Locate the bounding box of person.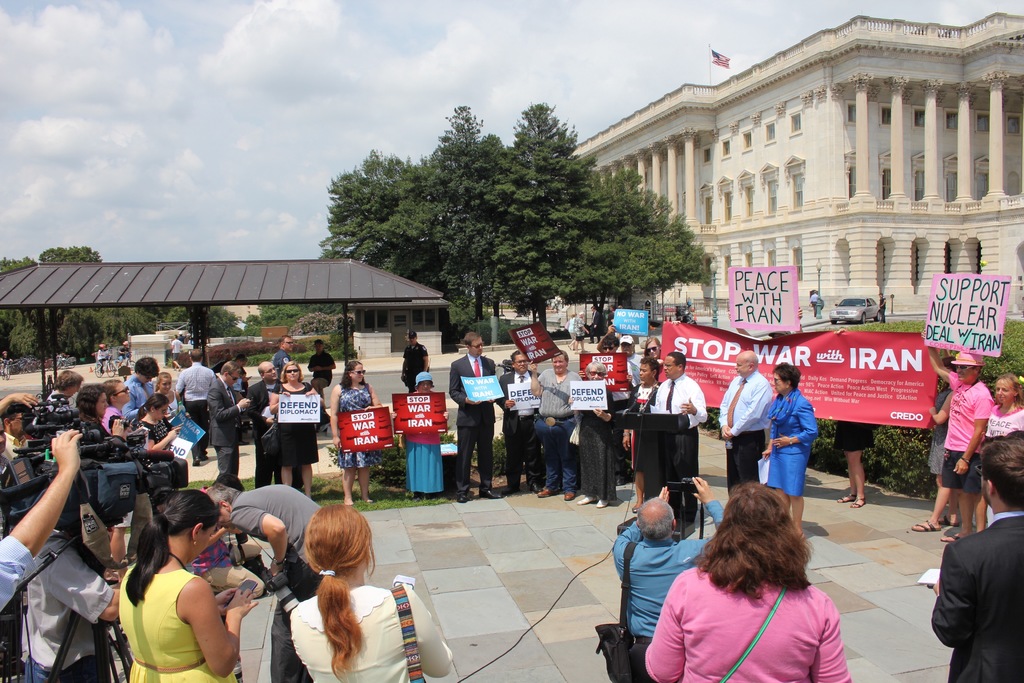
Bounding box: bbox=(207, 482, 319, 682).
